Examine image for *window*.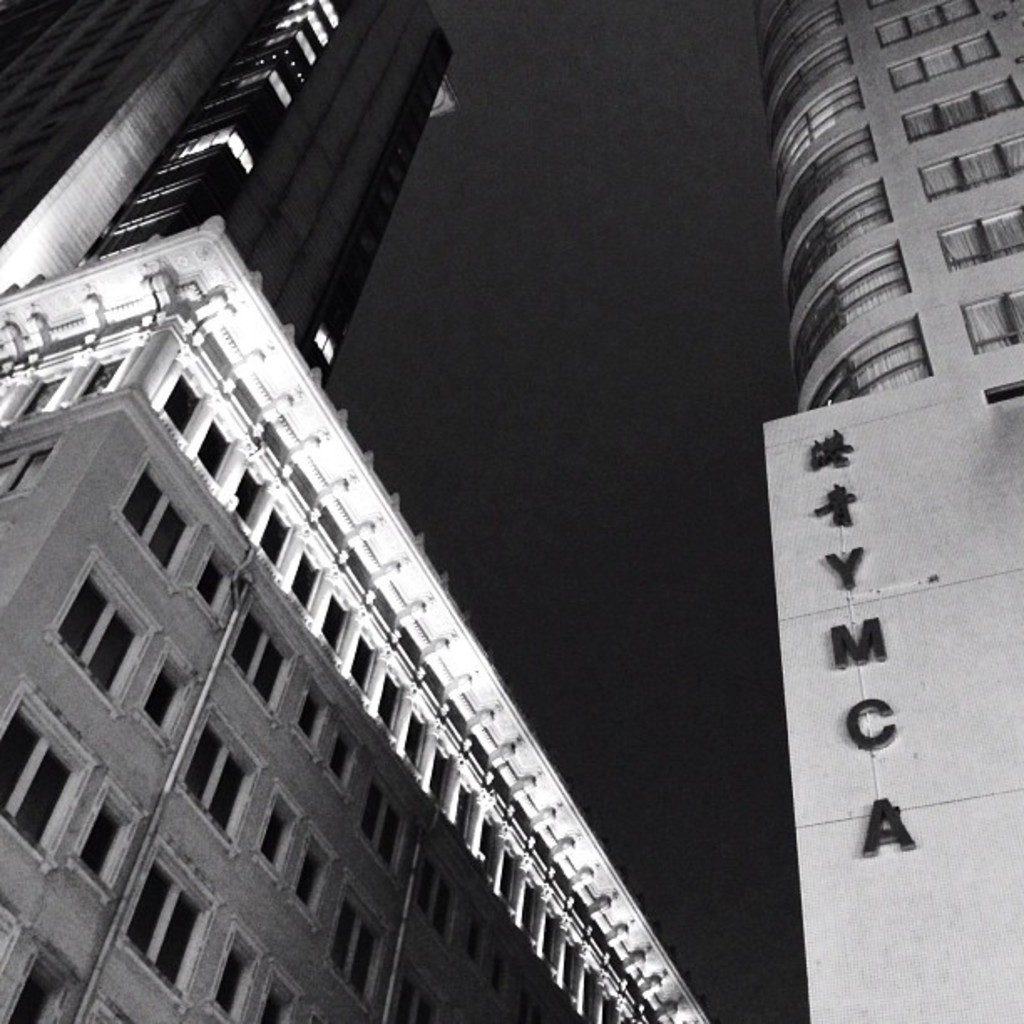
Examination result: Rect(50, 556, 152, 714).
